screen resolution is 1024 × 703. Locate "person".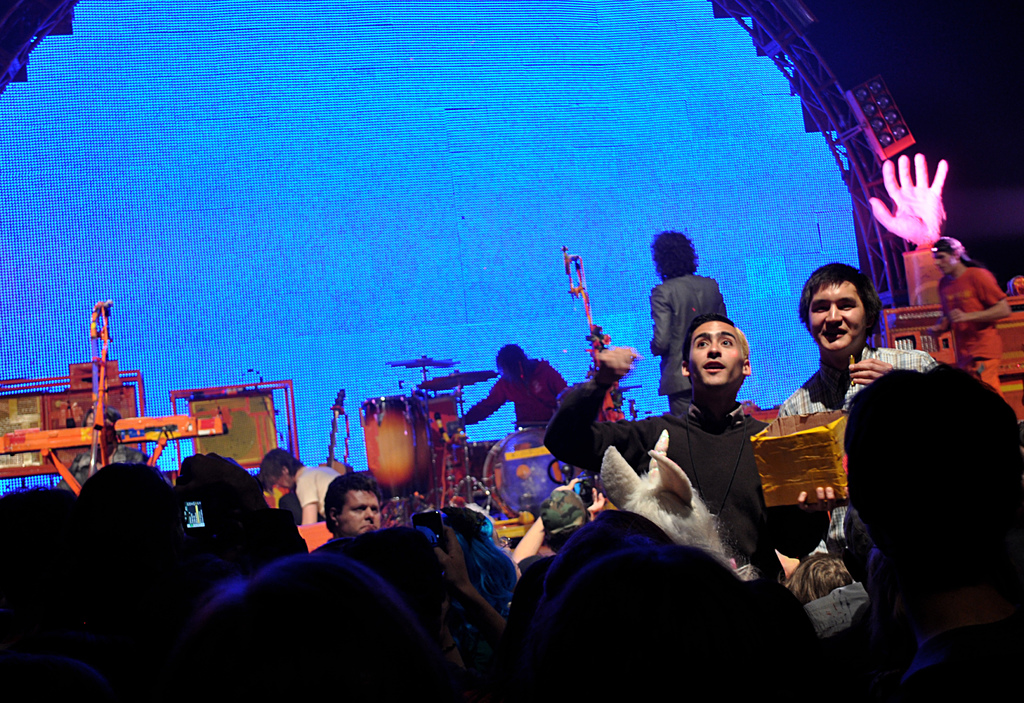
x1=648, y1=225, x2=751, y2=428.
